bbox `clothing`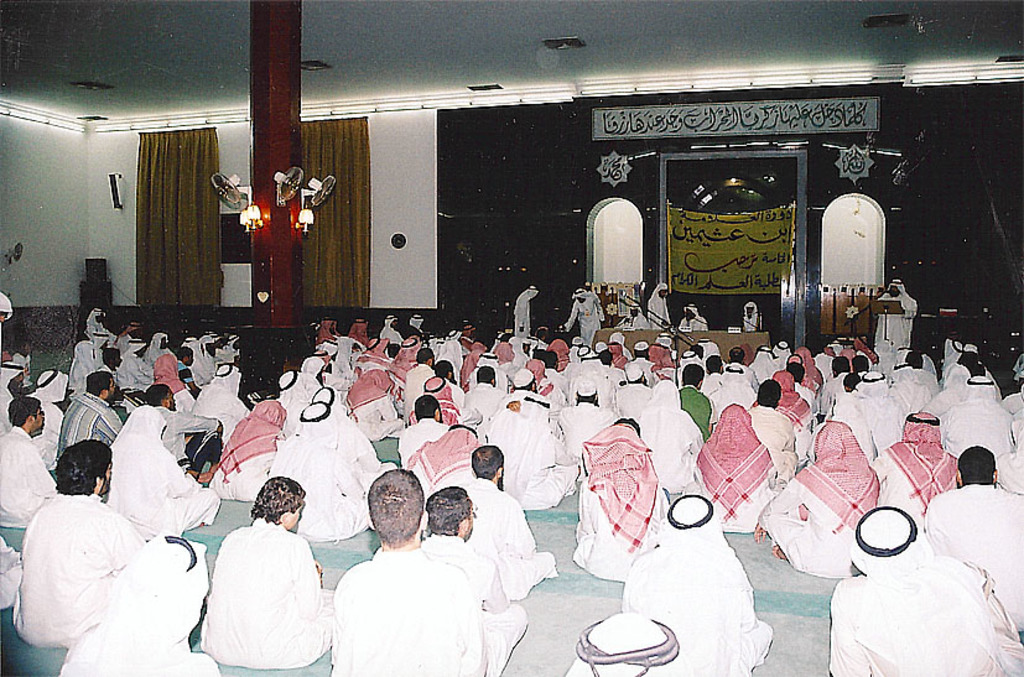
l=72, t=522, r=220, b=676
